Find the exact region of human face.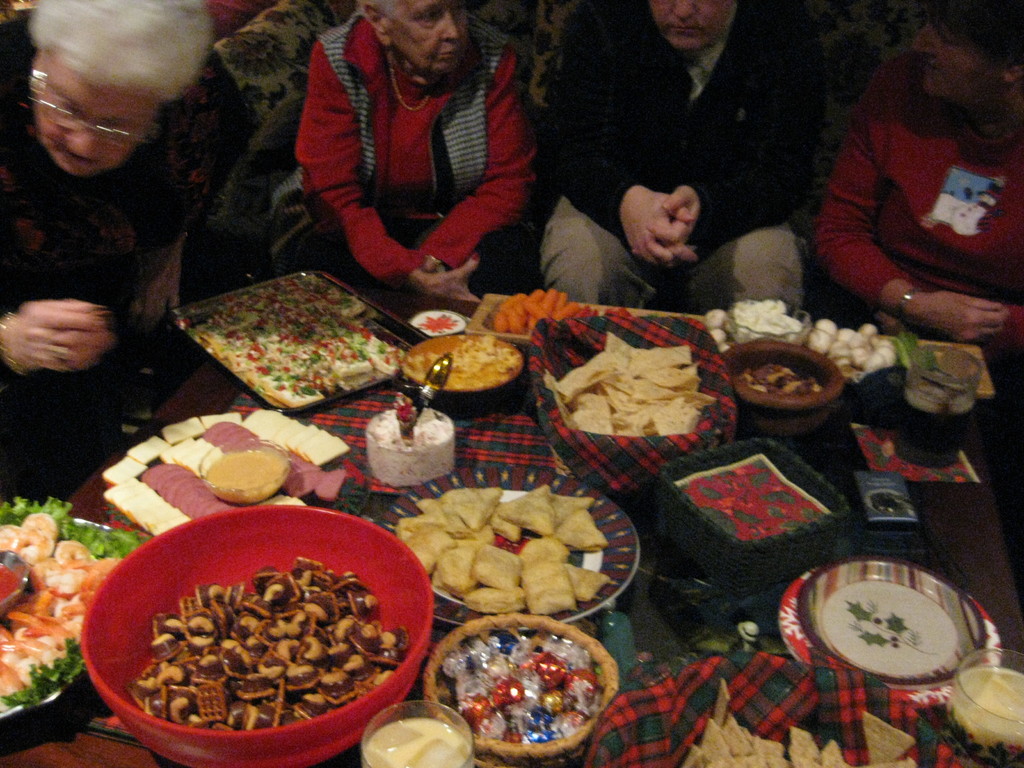
Exact region: <region>656, 0, 729, 49</region>.
